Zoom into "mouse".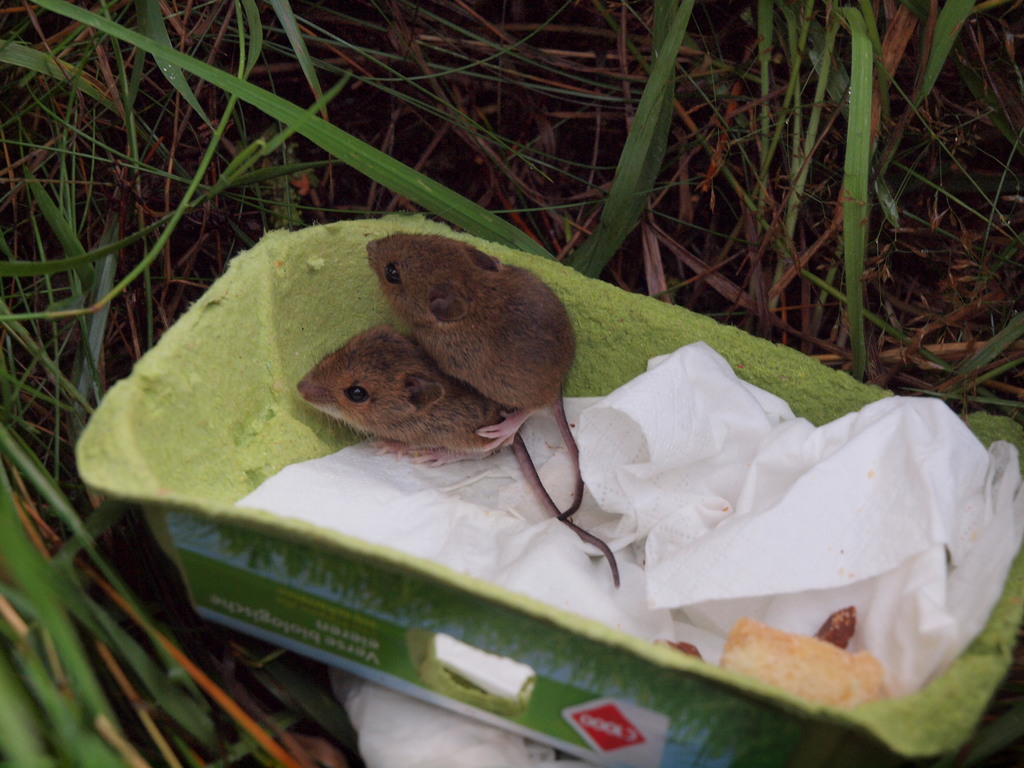
Zoom target: x1=364 y1=236 x2=575 y2=519.
